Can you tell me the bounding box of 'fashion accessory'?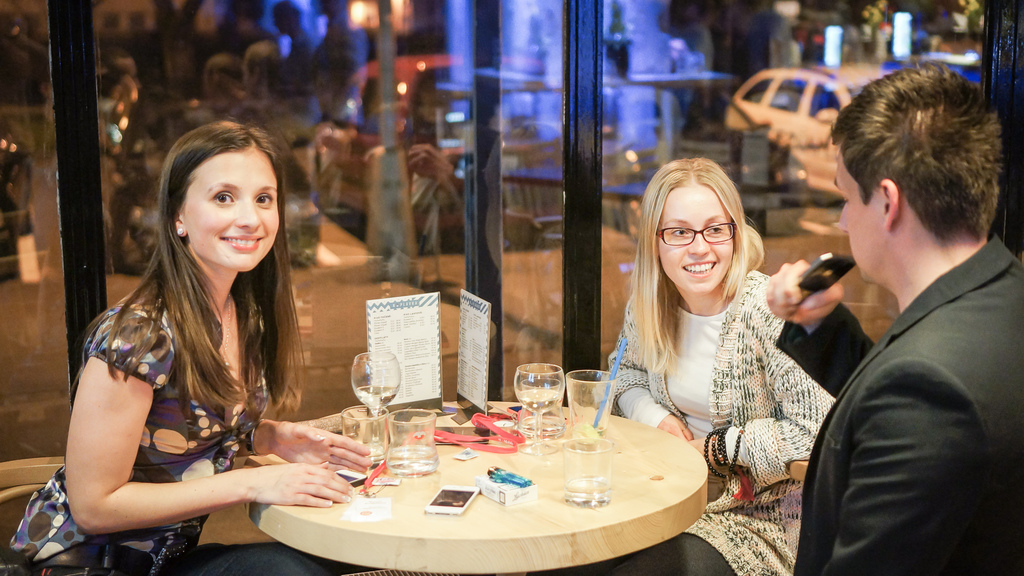
(left=241, top=417, right=269, bottom=456).
